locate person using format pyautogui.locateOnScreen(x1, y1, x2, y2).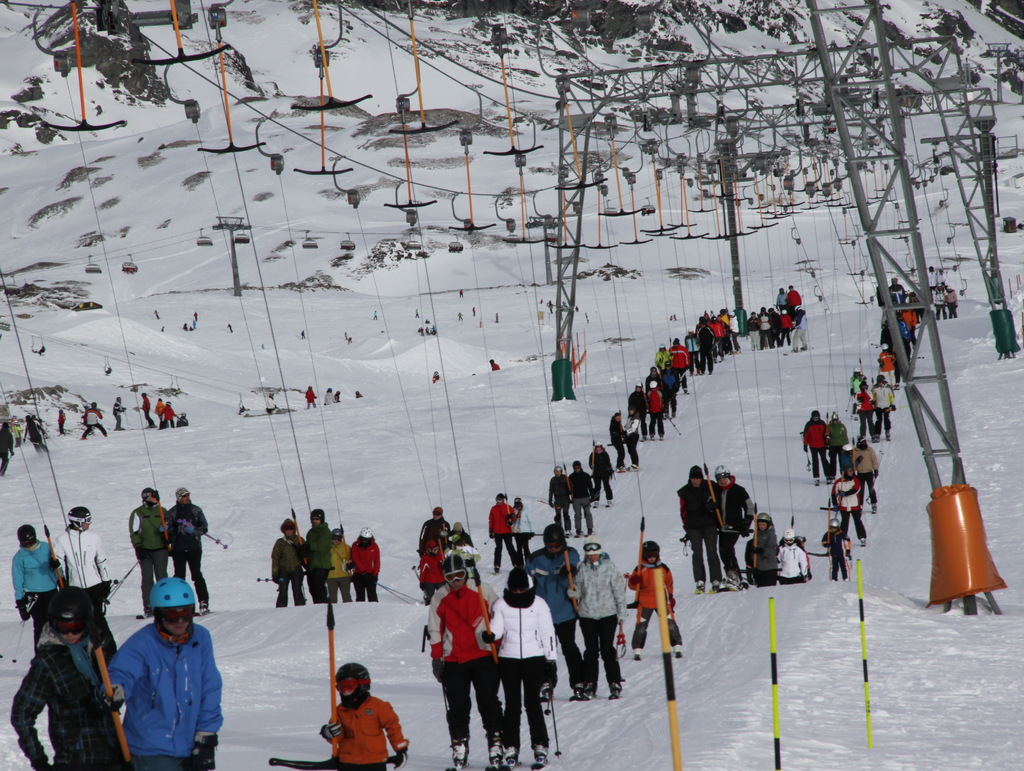
pyautogui.locateOnScreen(776, 530, 813, 579).
